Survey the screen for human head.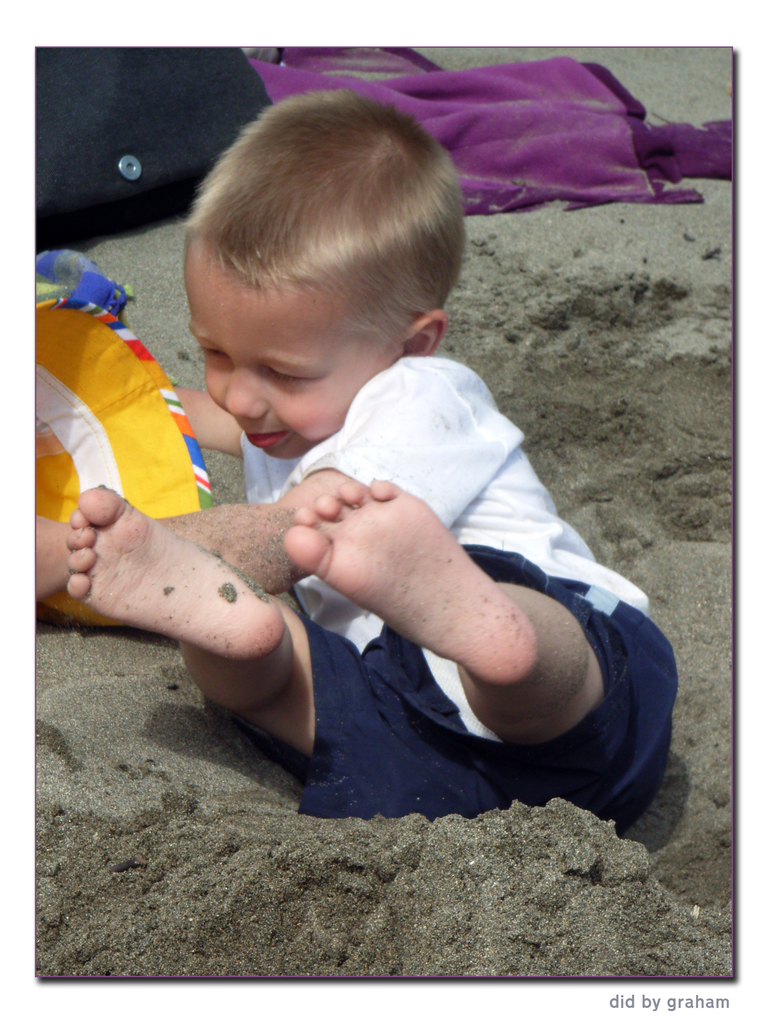
Survey found: bbox=(173, 93, 477, 453).
